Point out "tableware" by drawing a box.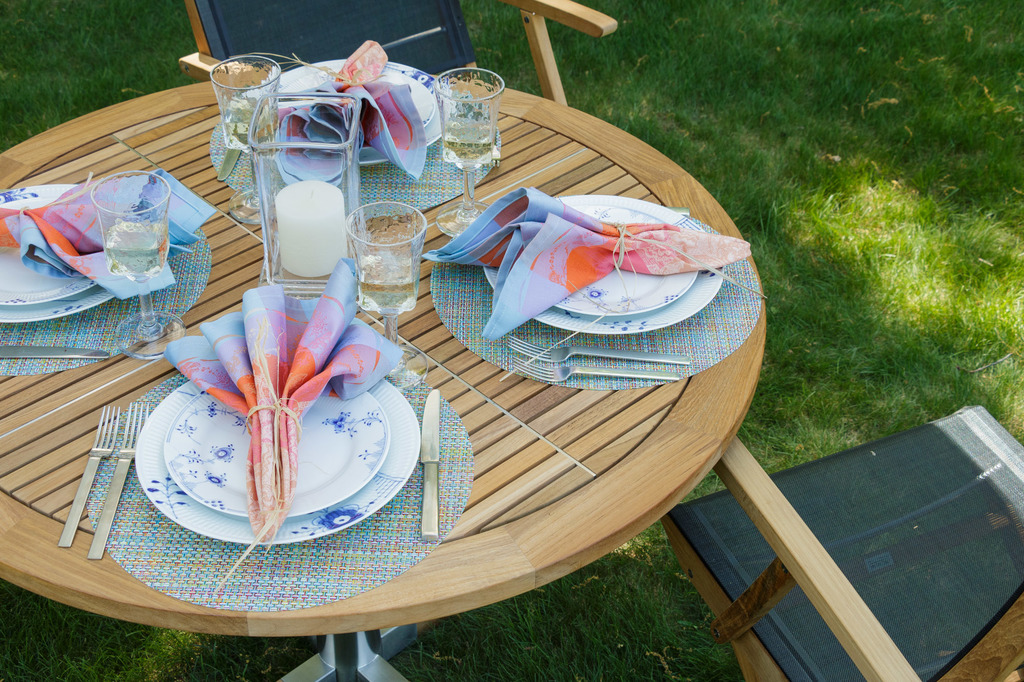
Rect(282, 66, 434, 150).
